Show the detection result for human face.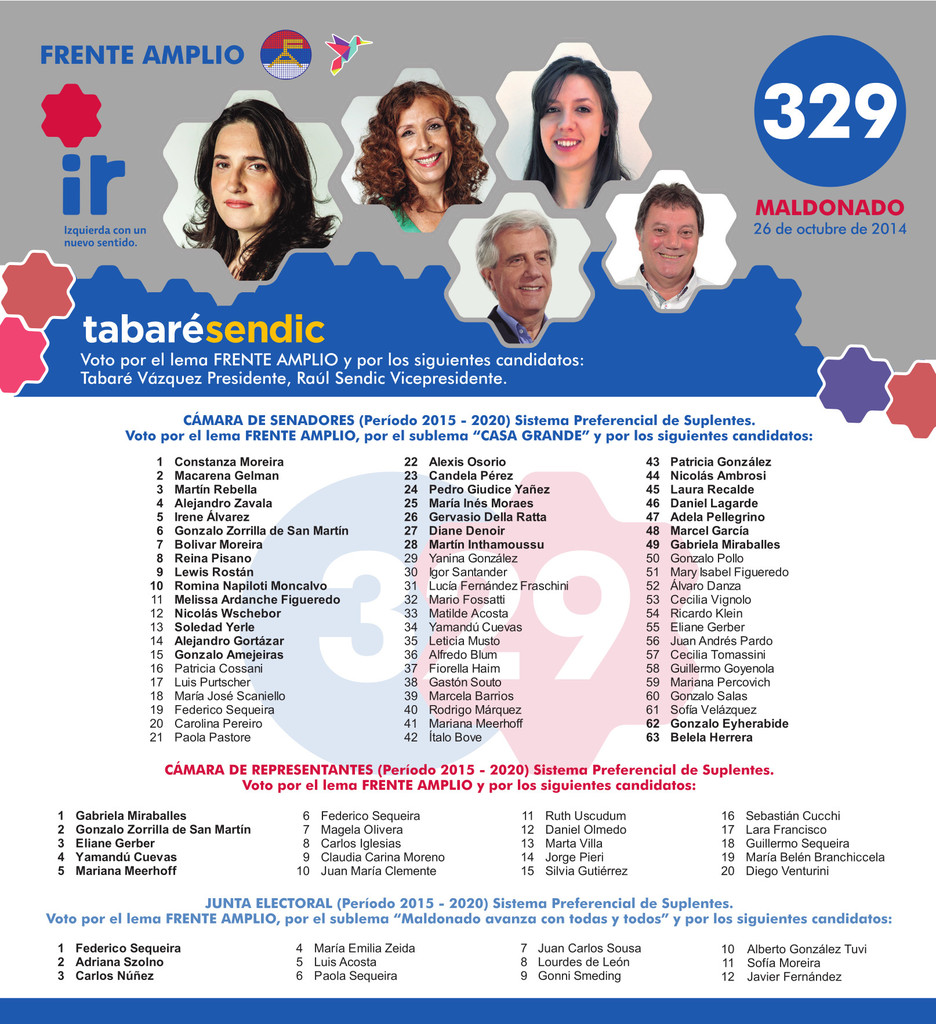
(x1=209, y1=120, x2=282, y2=228).
